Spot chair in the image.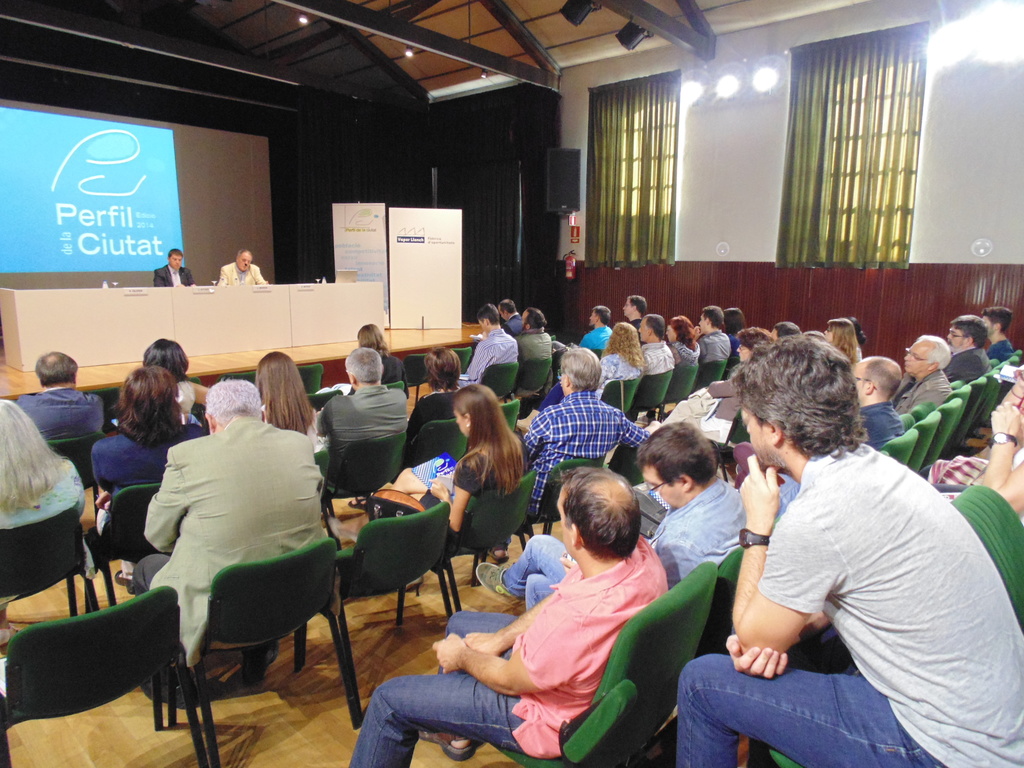
chair found at <box>321,426,405,550</box>.
